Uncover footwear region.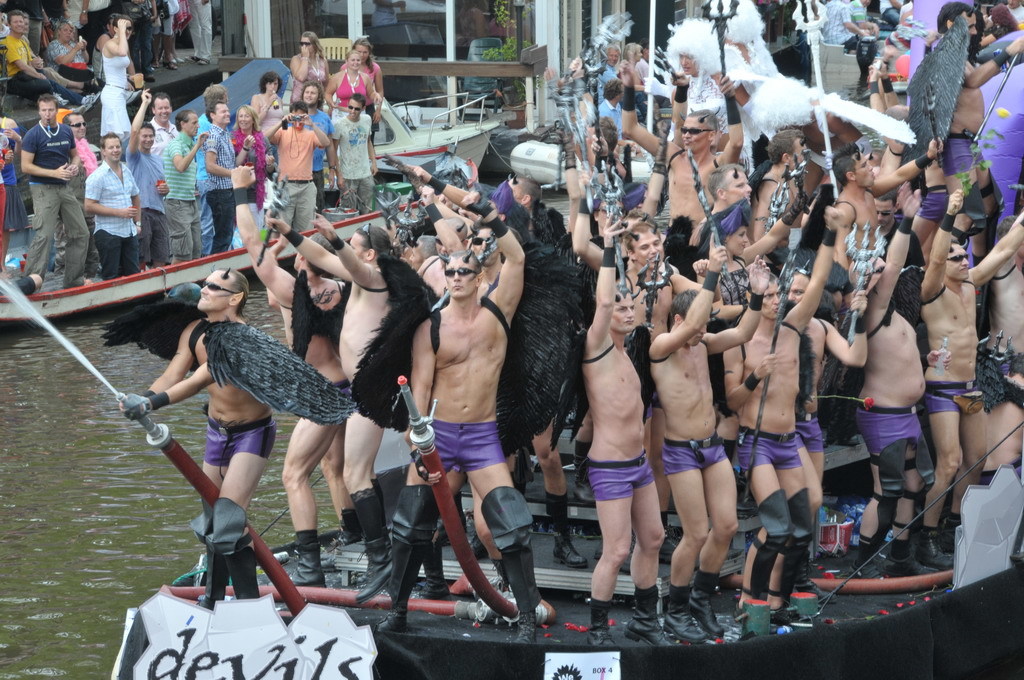
Uncovered: 366 539 393 575.
